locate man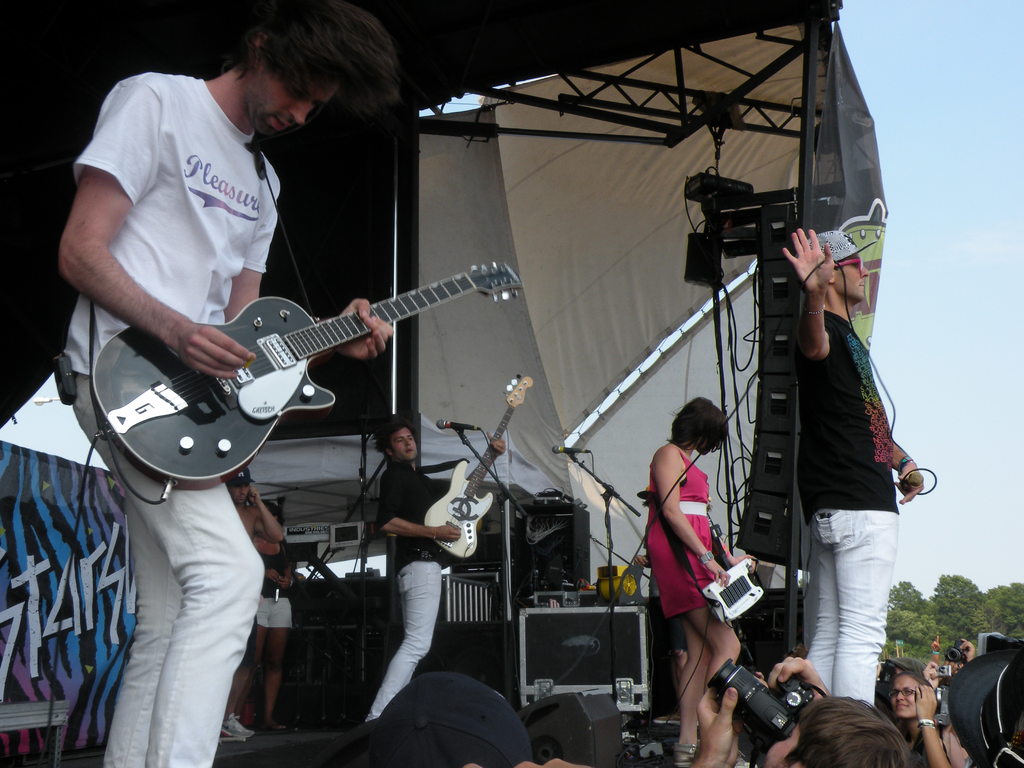
364,415,513,729
